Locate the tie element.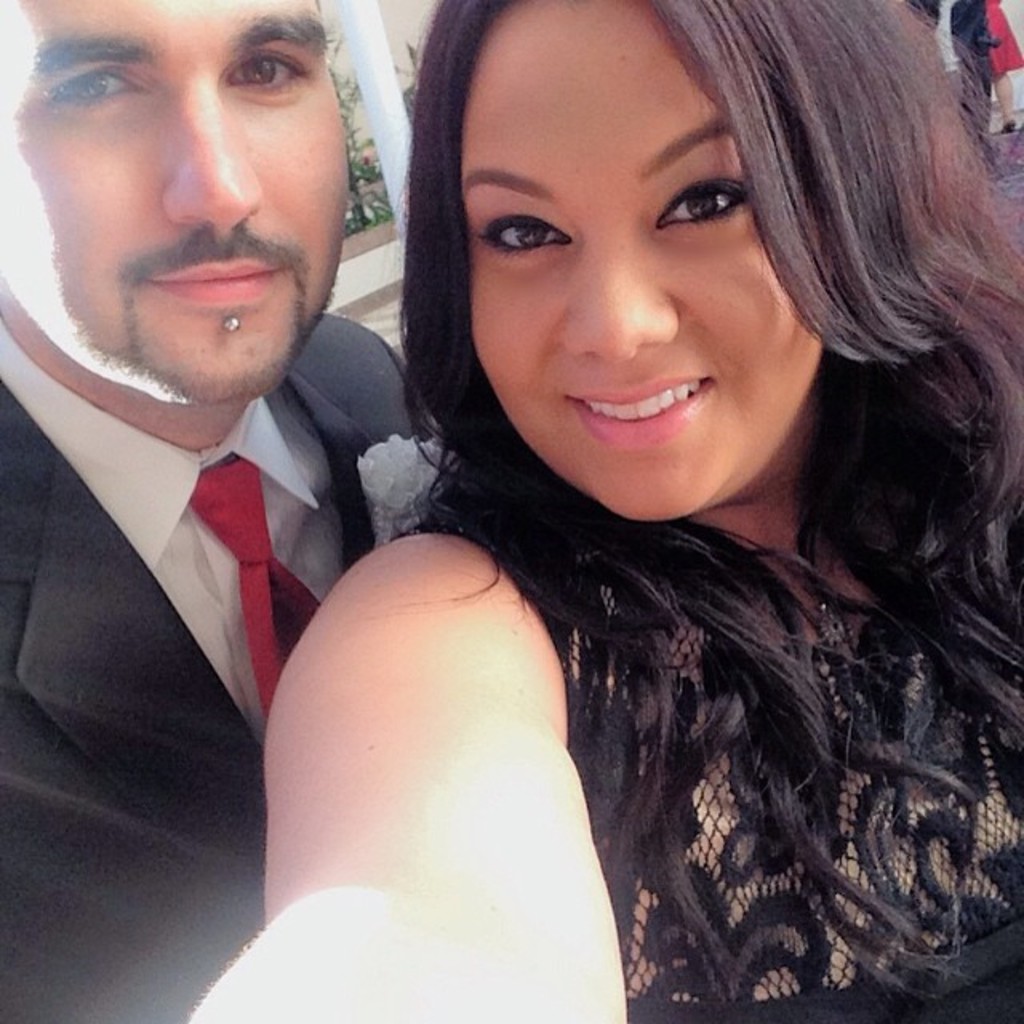
Element bbox: (left=190, top=458, right=325, bottom=725).
